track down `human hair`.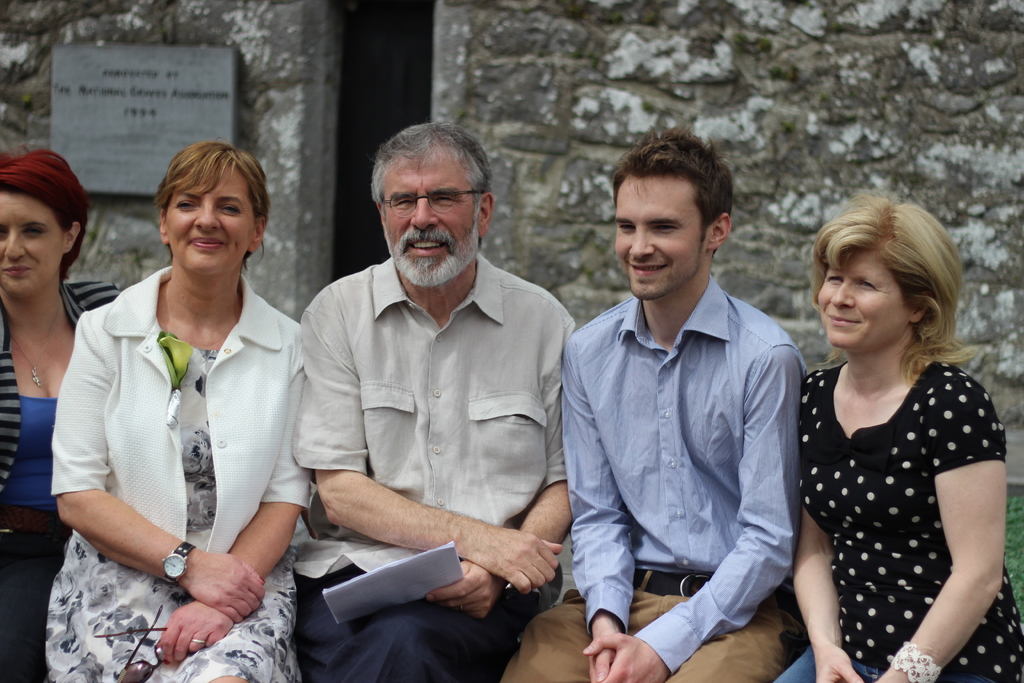
Tracked to x1=152 y1=138 x2=268 y2=273.
